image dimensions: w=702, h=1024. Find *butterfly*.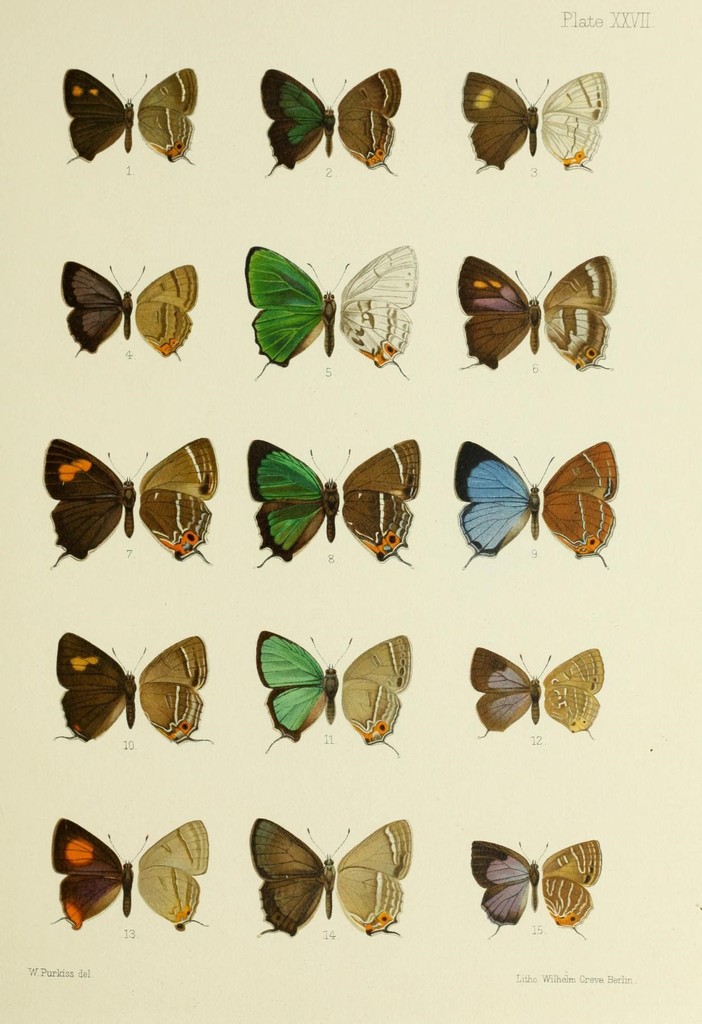
253, 629, 423, 748.
